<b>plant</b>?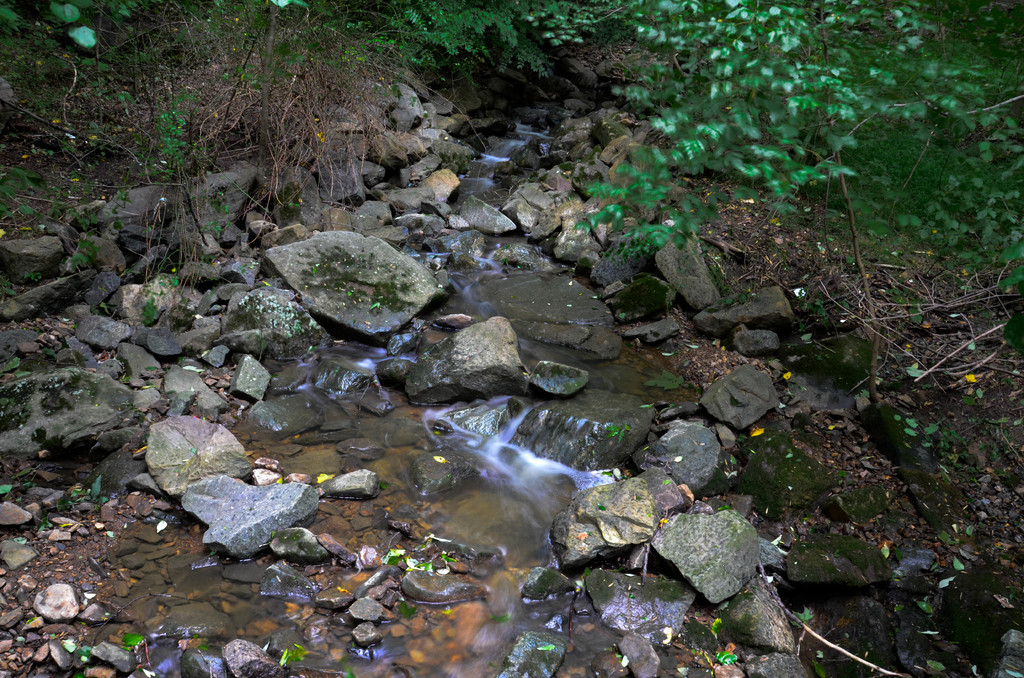
(left=33, top=474, right=108, bottom=535)
